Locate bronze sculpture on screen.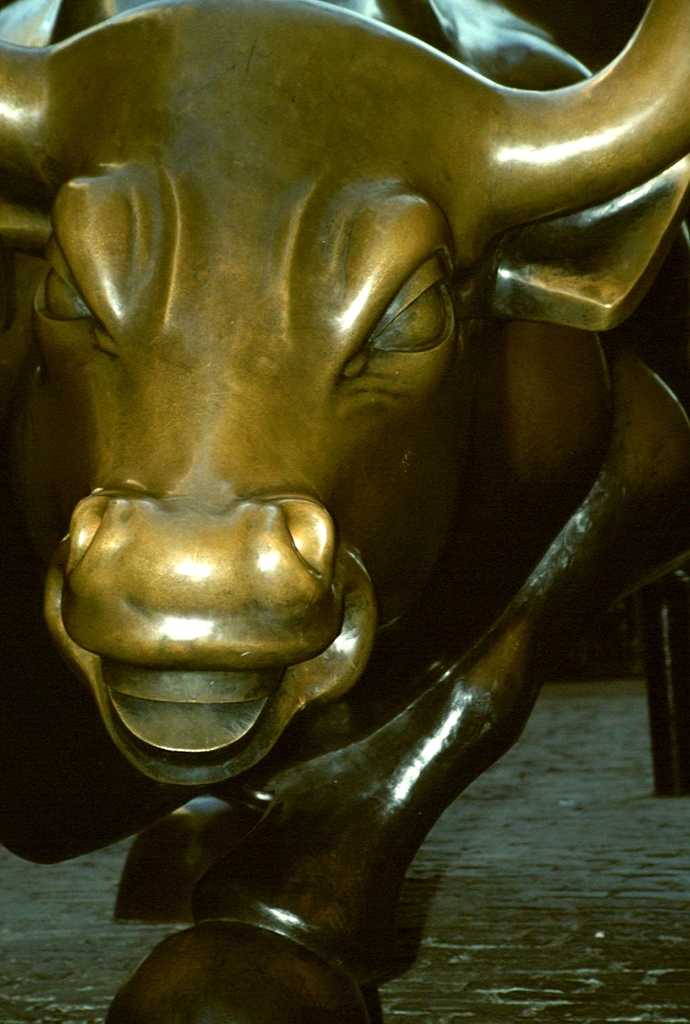
On screen at pyautogui.locateOnScreen(71, 0, 681, 975).
